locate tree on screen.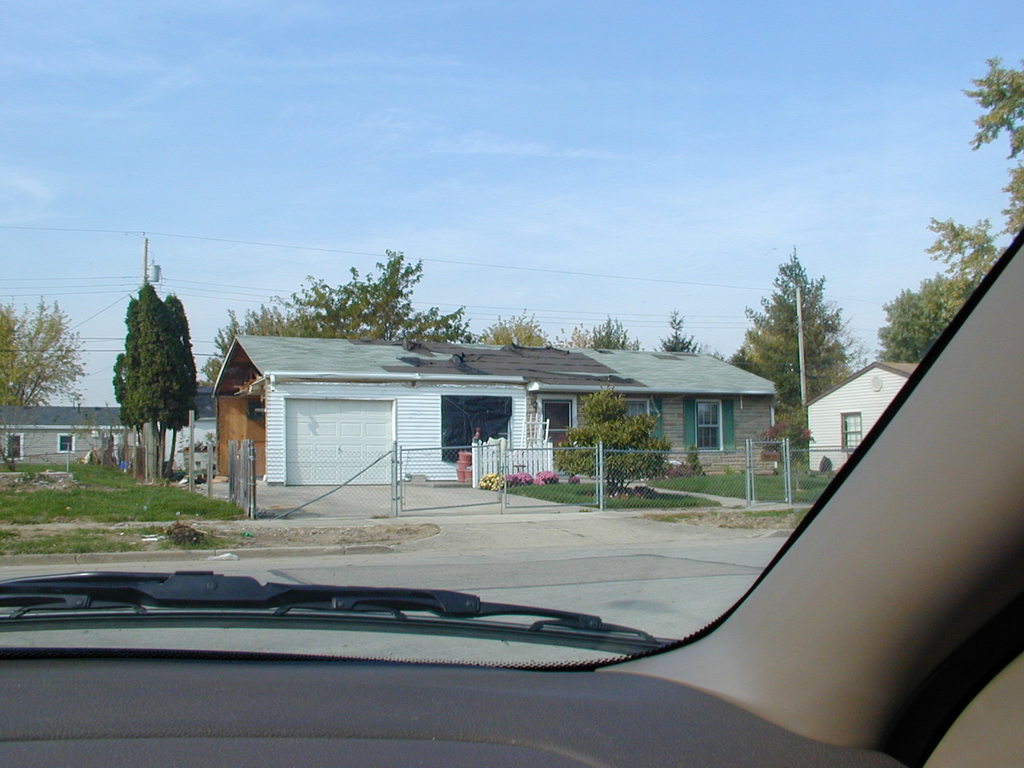
On screen at <bbox>291, 252, 425, 347</bbox>.
